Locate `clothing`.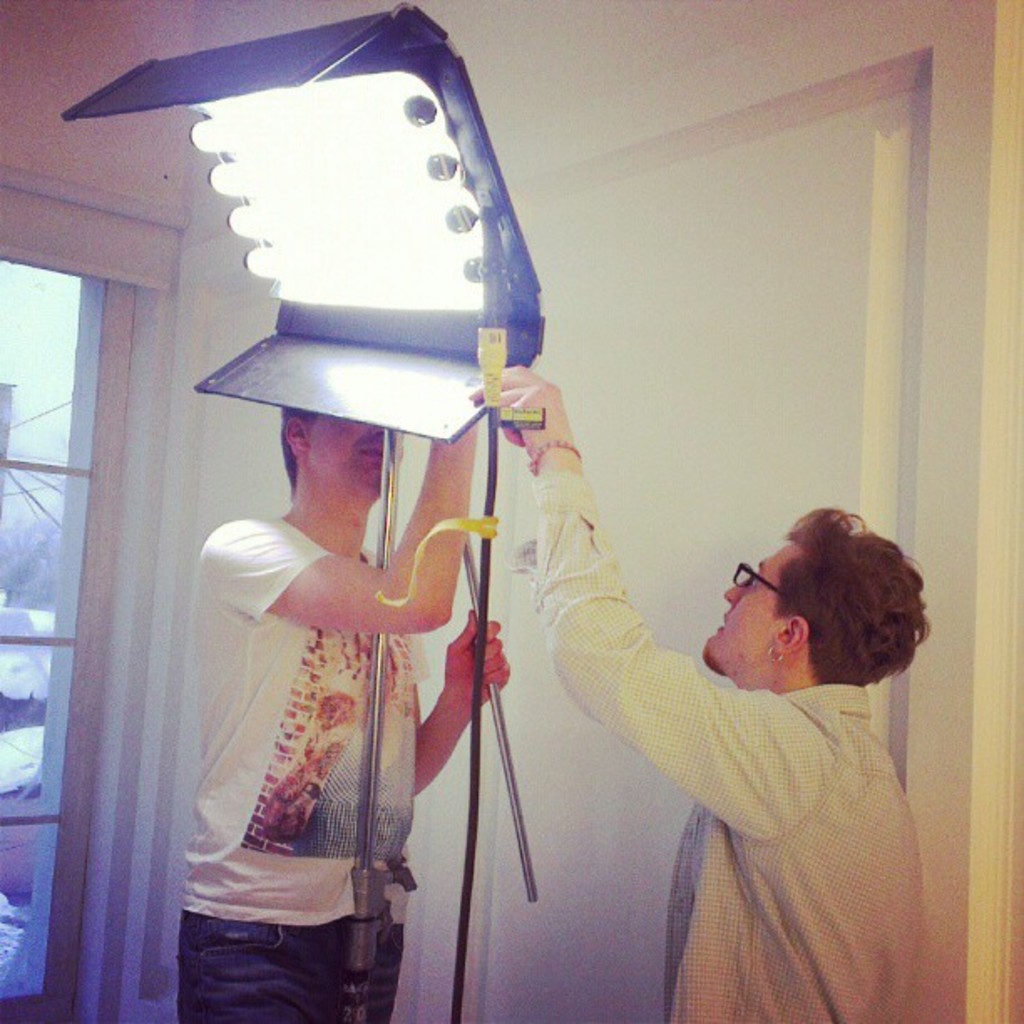
Bounding box: 524 463 914 1022.
